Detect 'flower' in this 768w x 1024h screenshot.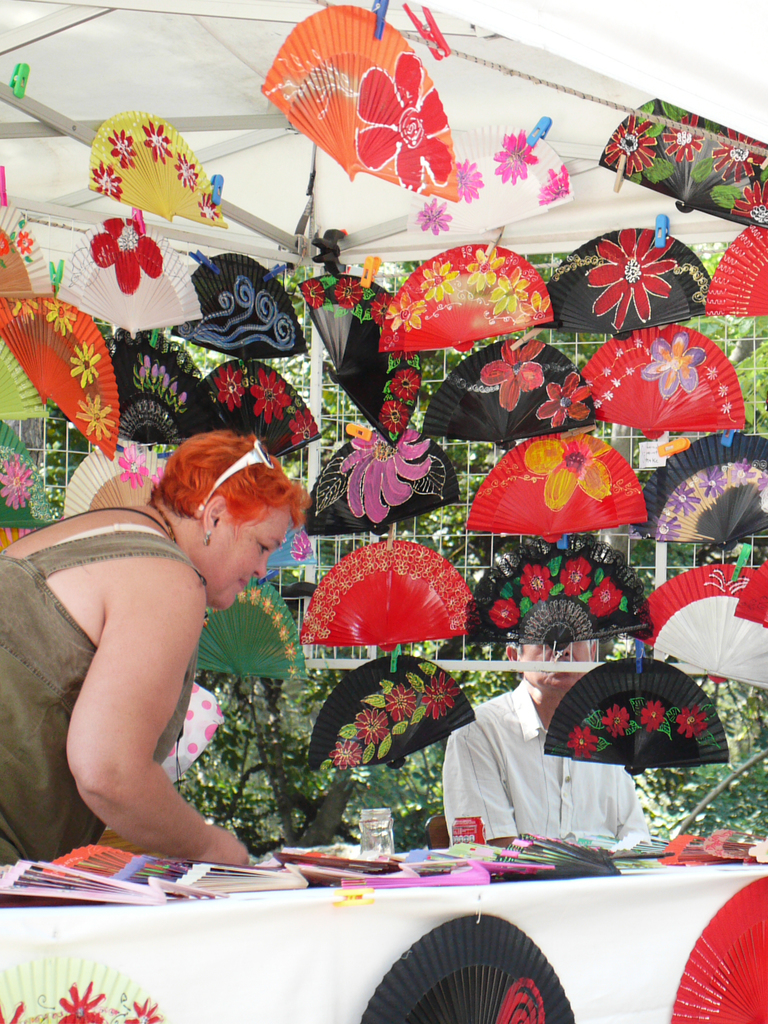
Detection: (x1=739, y1=171, x2=767, y2=227).
